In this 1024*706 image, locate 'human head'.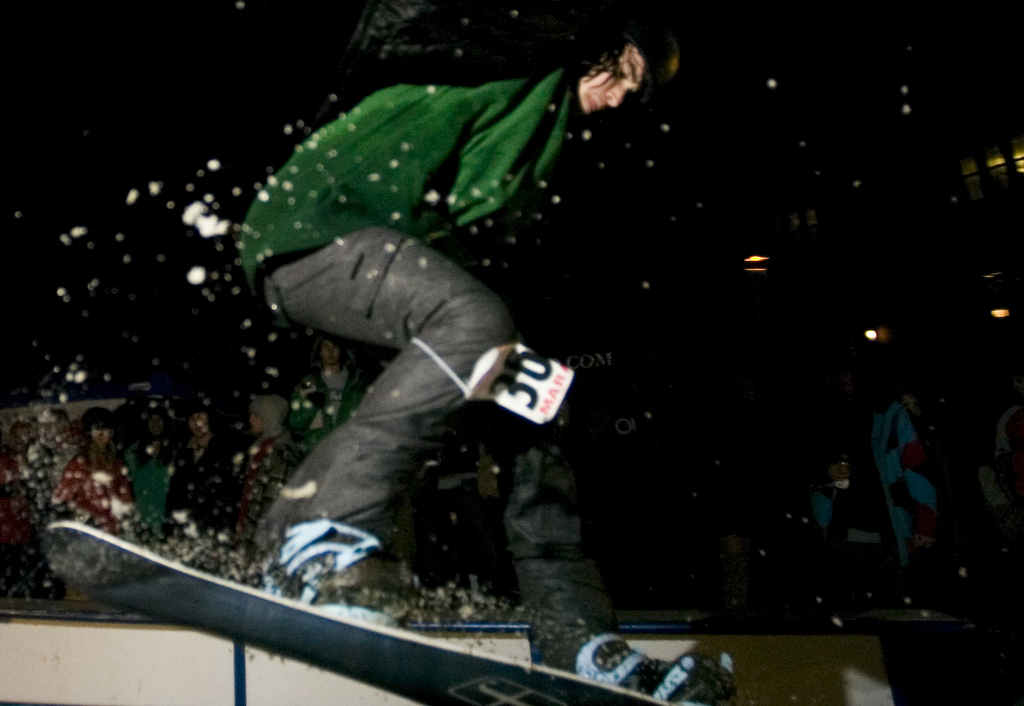
Bounding box: 556 26 686 132.
